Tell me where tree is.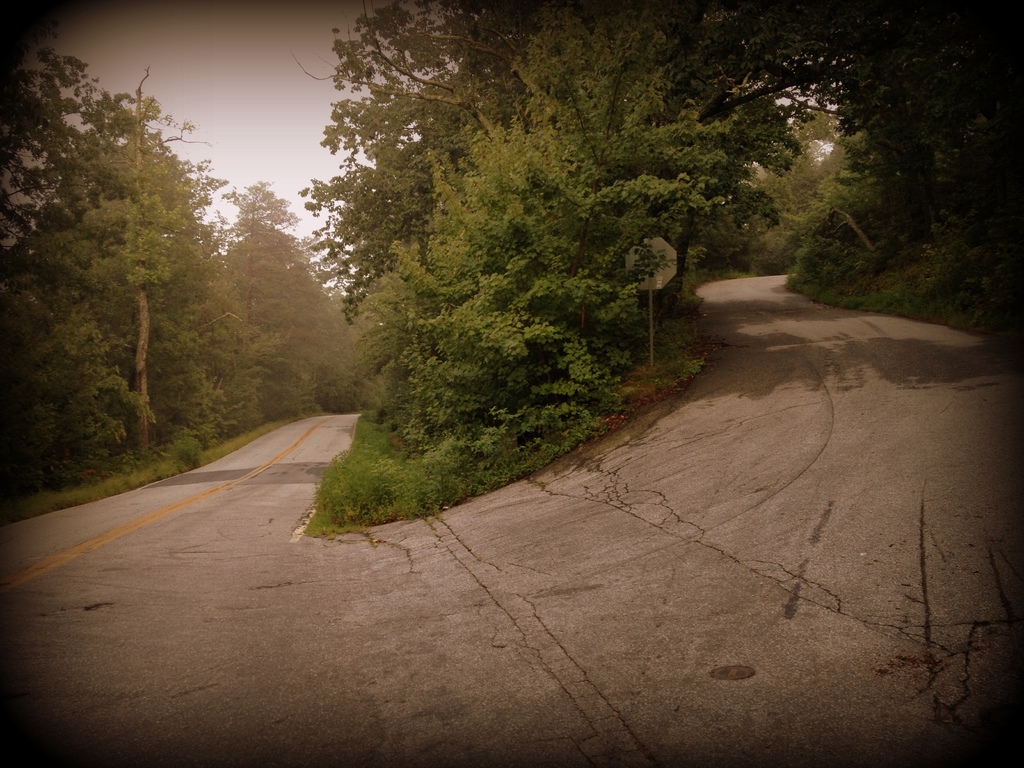
tree is at BBox(307, 3, 1023, 505).
